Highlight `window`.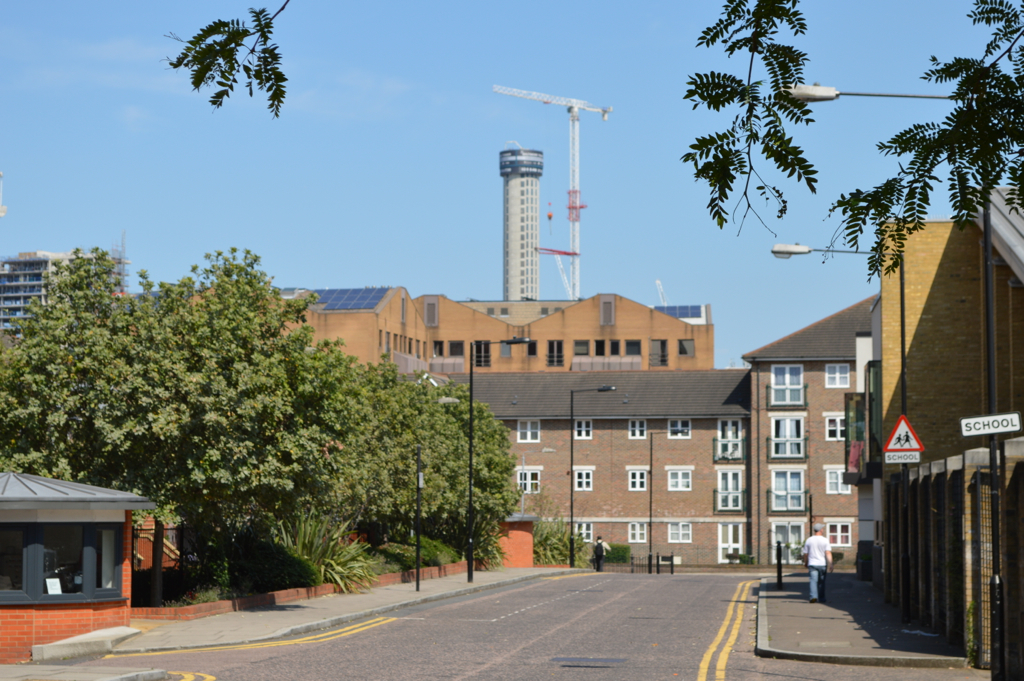
Highlighted region: {"left": 826, "top": 418, "right": 850, "bottom": 441}.
